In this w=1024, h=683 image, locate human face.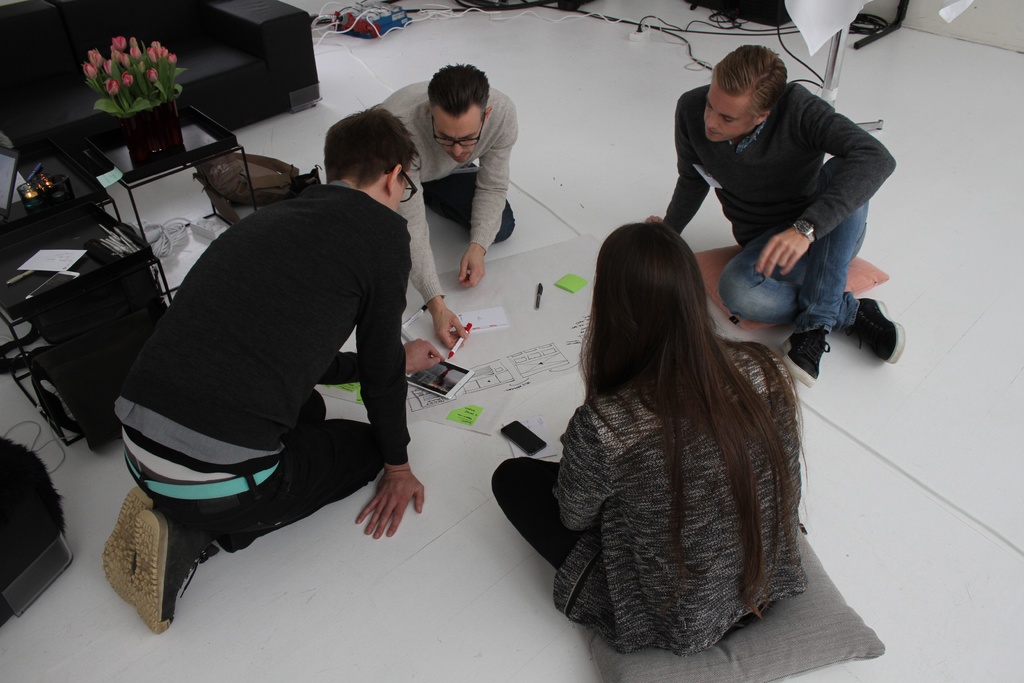
Bounding box: box=[703, 81, 760, 142].
